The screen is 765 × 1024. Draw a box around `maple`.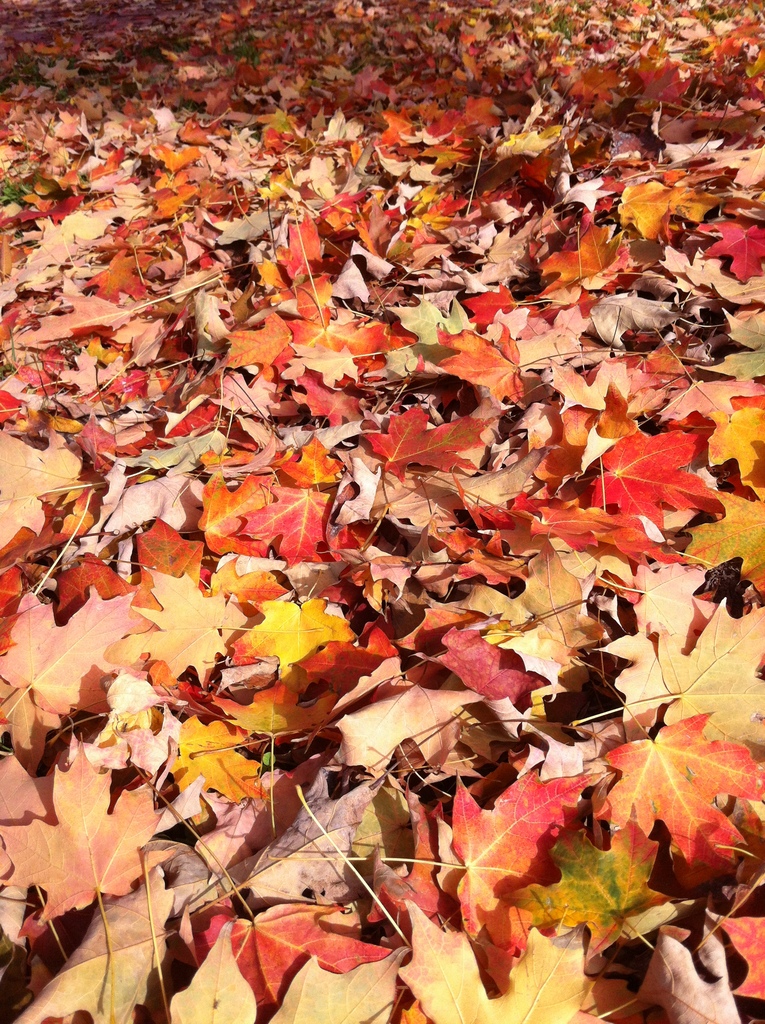
bbox(0, 37, 750, 1023).
